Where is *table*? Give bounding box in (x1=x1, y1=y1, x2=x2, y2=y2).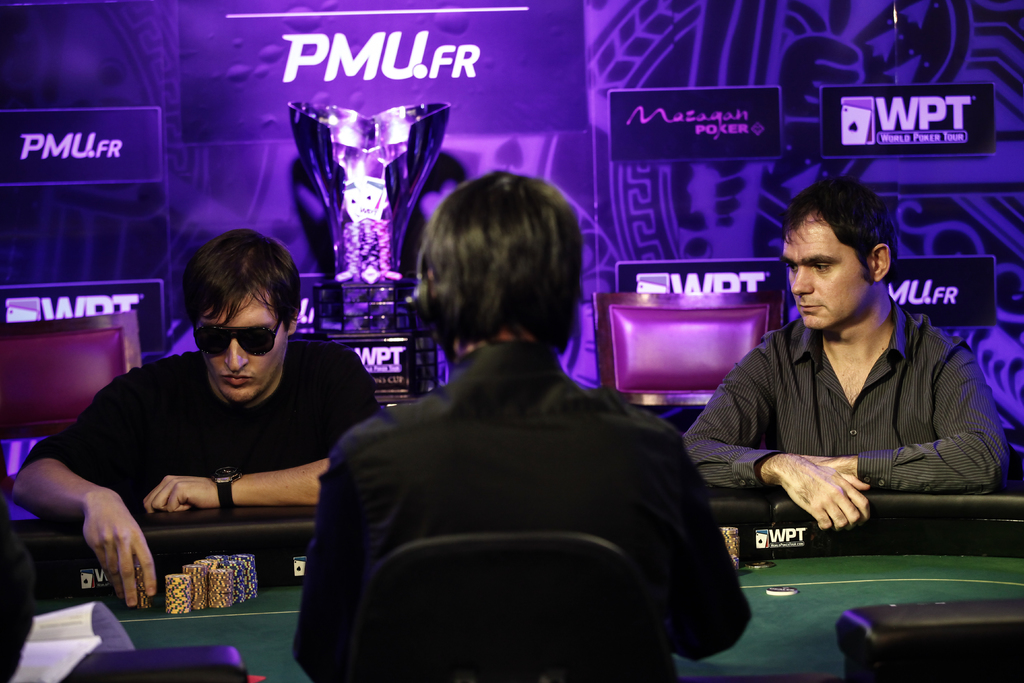
(x1=0, y1=480, x2=1023, y2=682).
